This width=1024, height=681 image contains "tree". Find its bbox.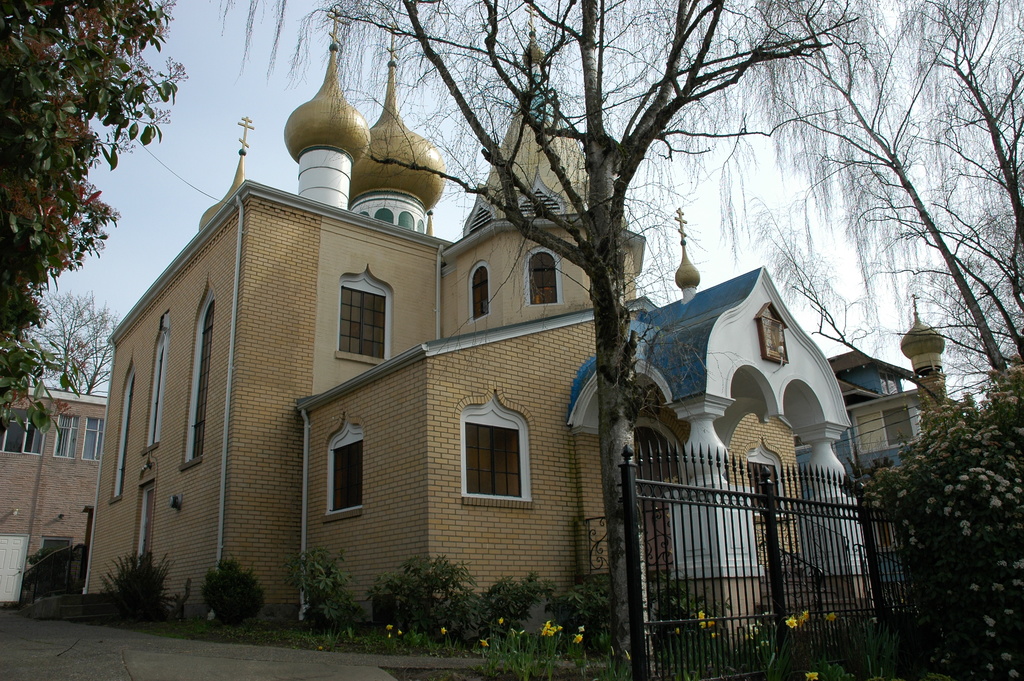
[228,0,849,680].
